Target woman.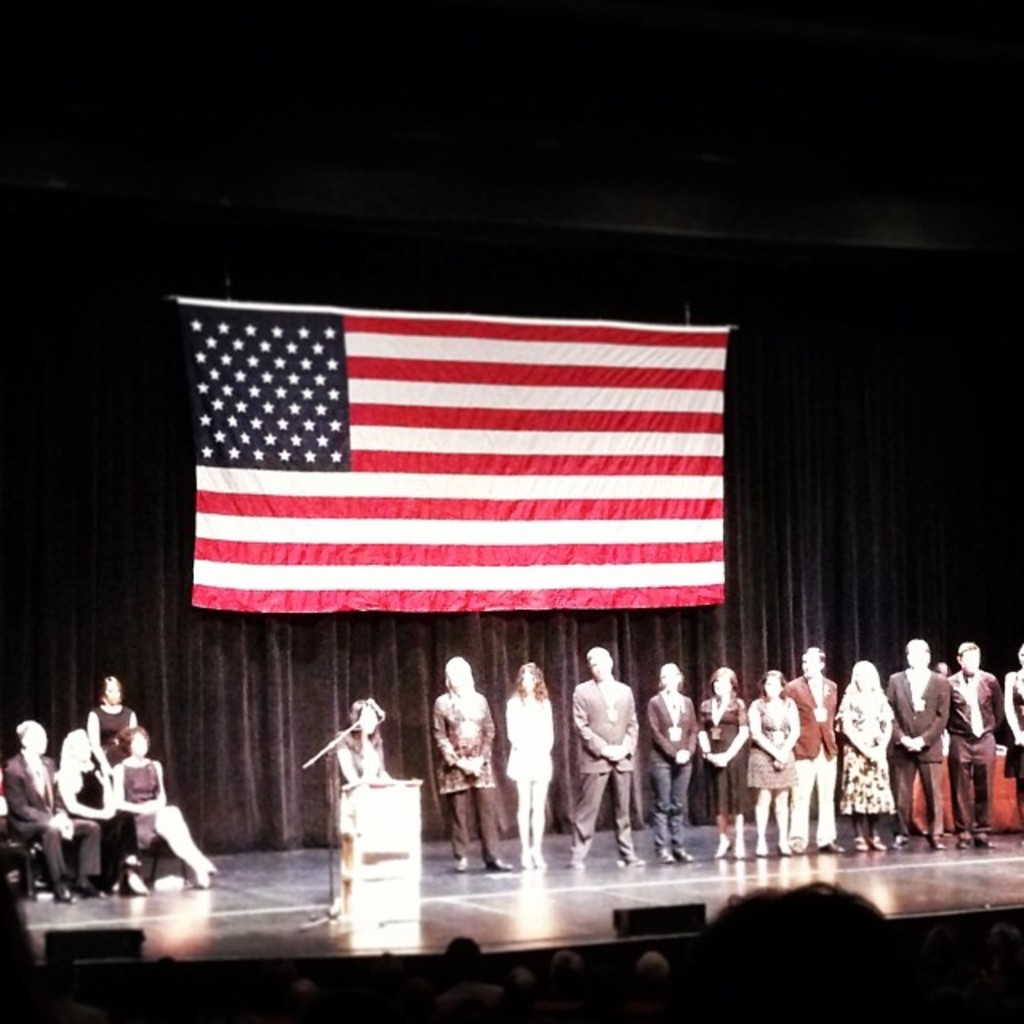
Target region: BBox(1002, 645, 1022, 811).
